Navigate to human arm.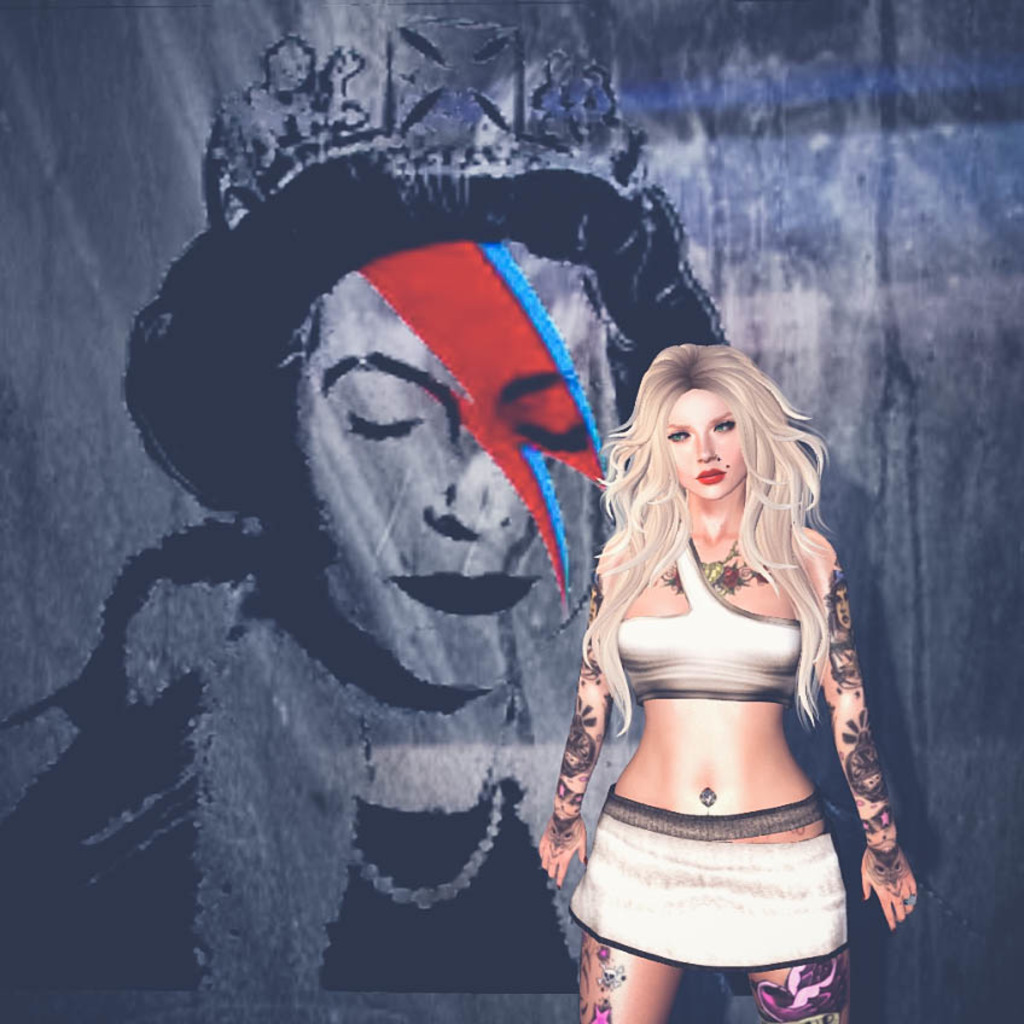
Navigation target: bbox=(816, 540, 915, 930).
